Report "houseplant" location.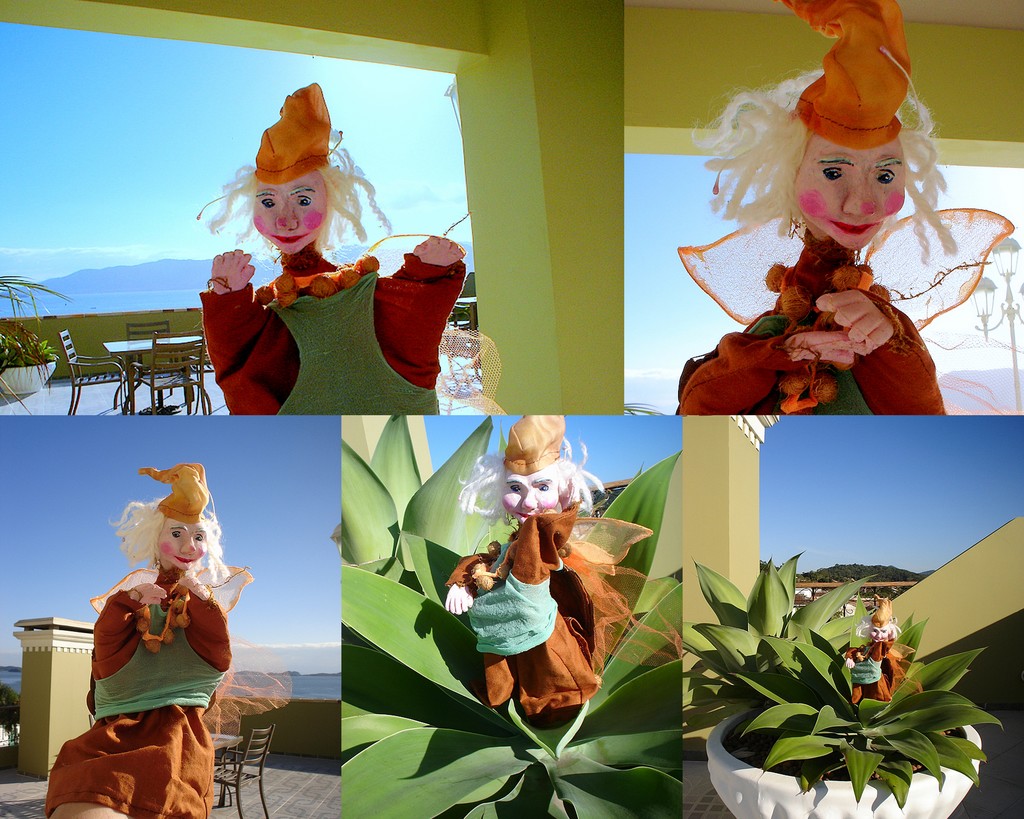
Report: pyautogui.locateOnScreen(687, 553, 999, 818).
